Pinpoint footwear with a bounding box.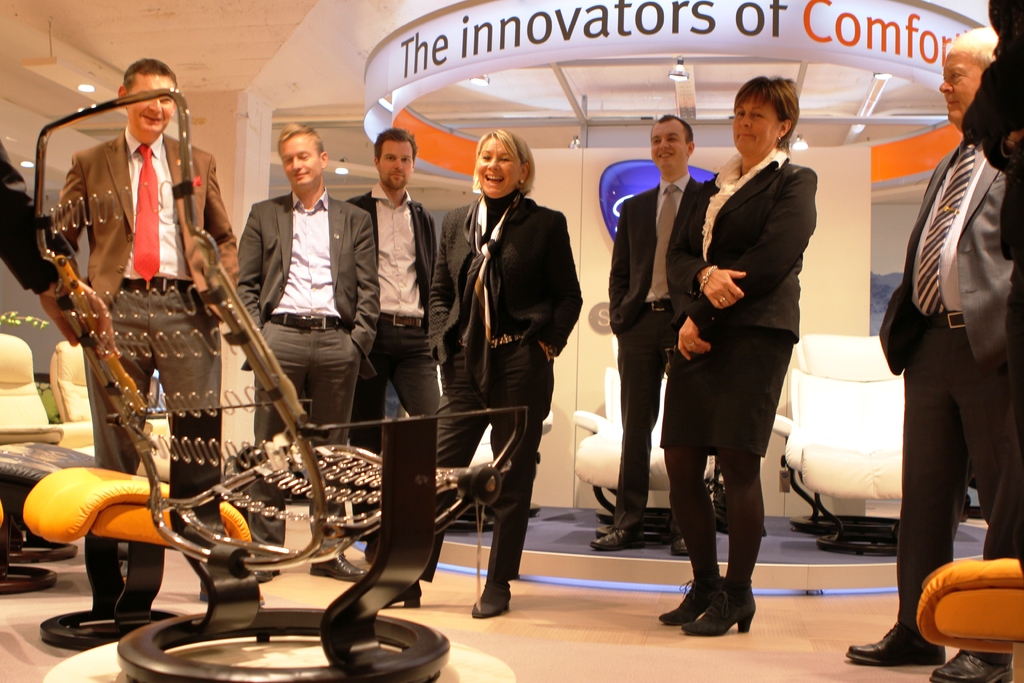
region(659, 567, 723, 623).
